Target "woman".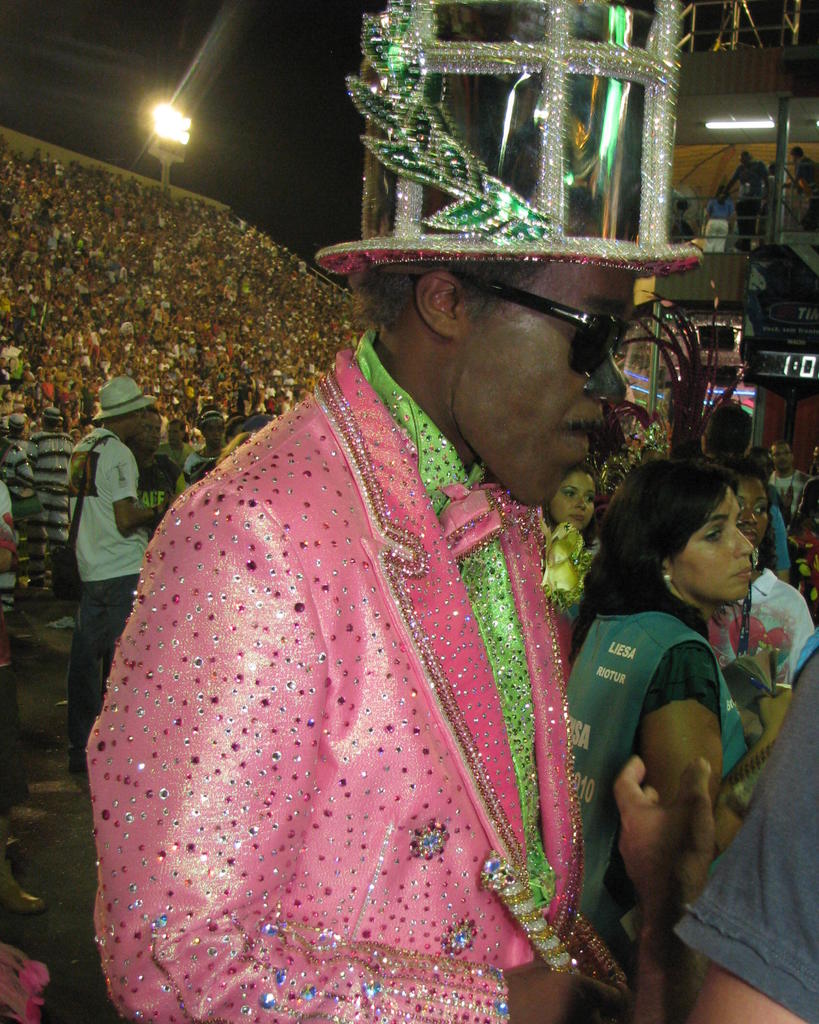
Target region: 706/459/818/764.
